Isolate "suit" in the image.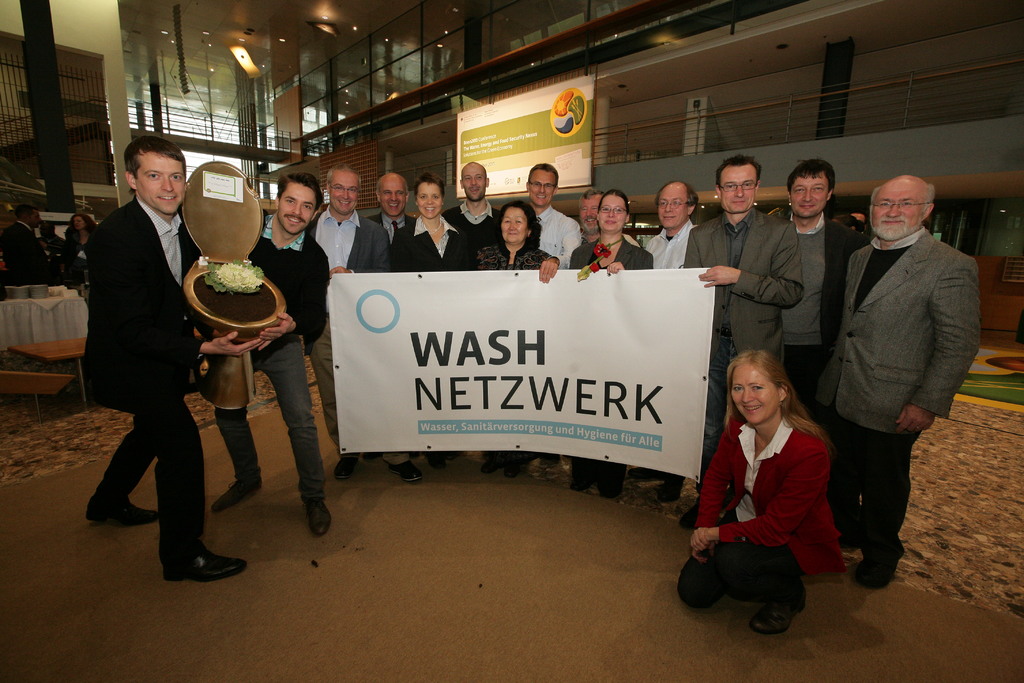
Isolated region: select_region(304, 204, 404, 467).
